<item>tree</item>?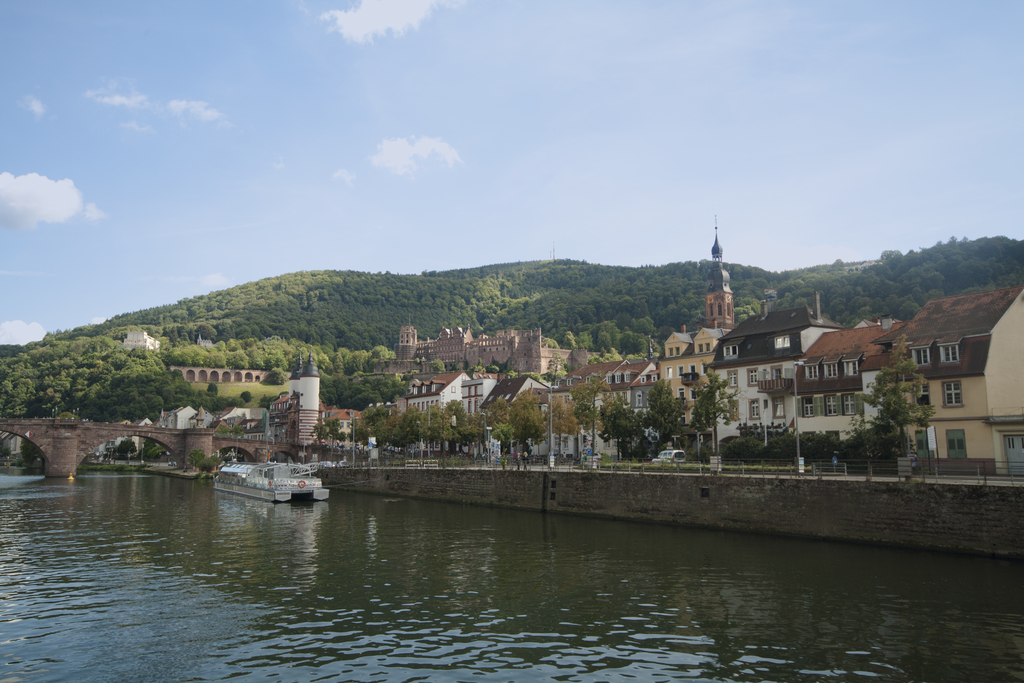
BBox(429, 359, 445, 373)
